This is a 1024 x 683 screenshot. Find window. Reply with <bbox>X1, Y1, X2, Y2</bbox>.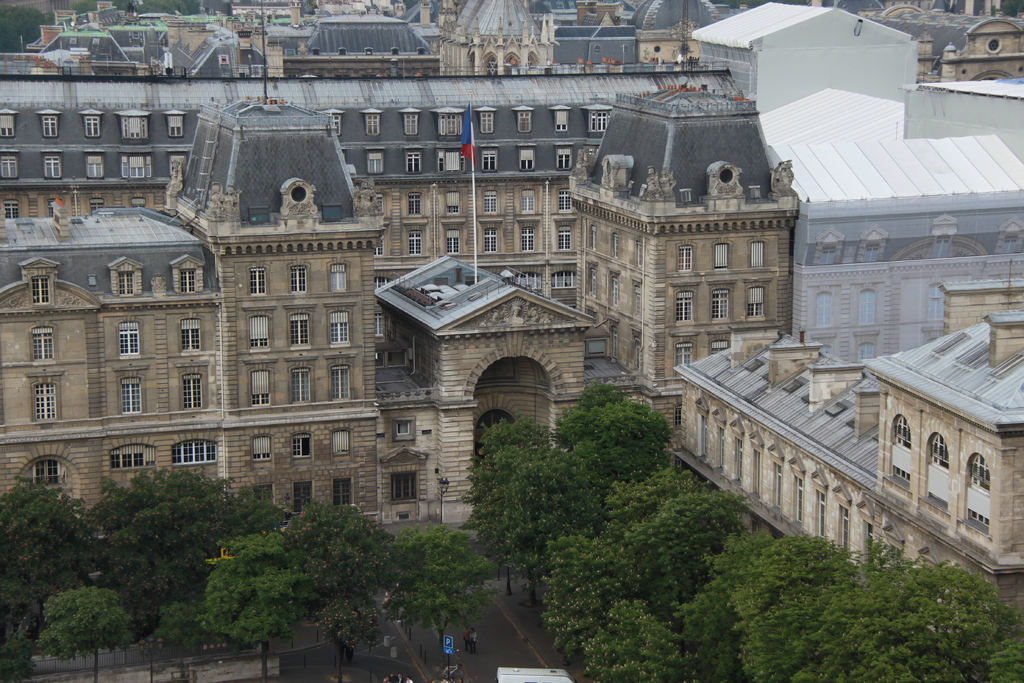
<bbox>967, 455, 991, 525</bbox>.
